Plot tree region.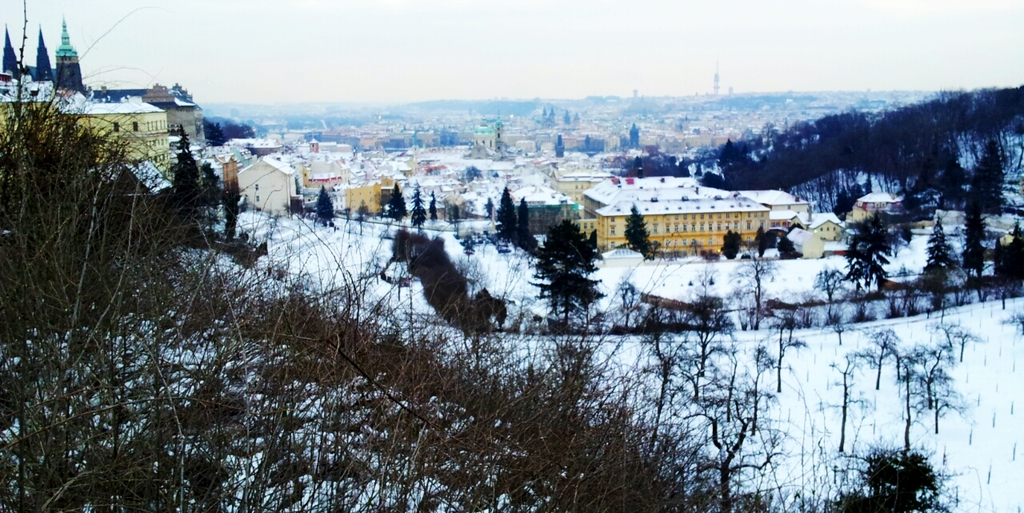
Plotted at BBox(413, 178, 431, 229).
